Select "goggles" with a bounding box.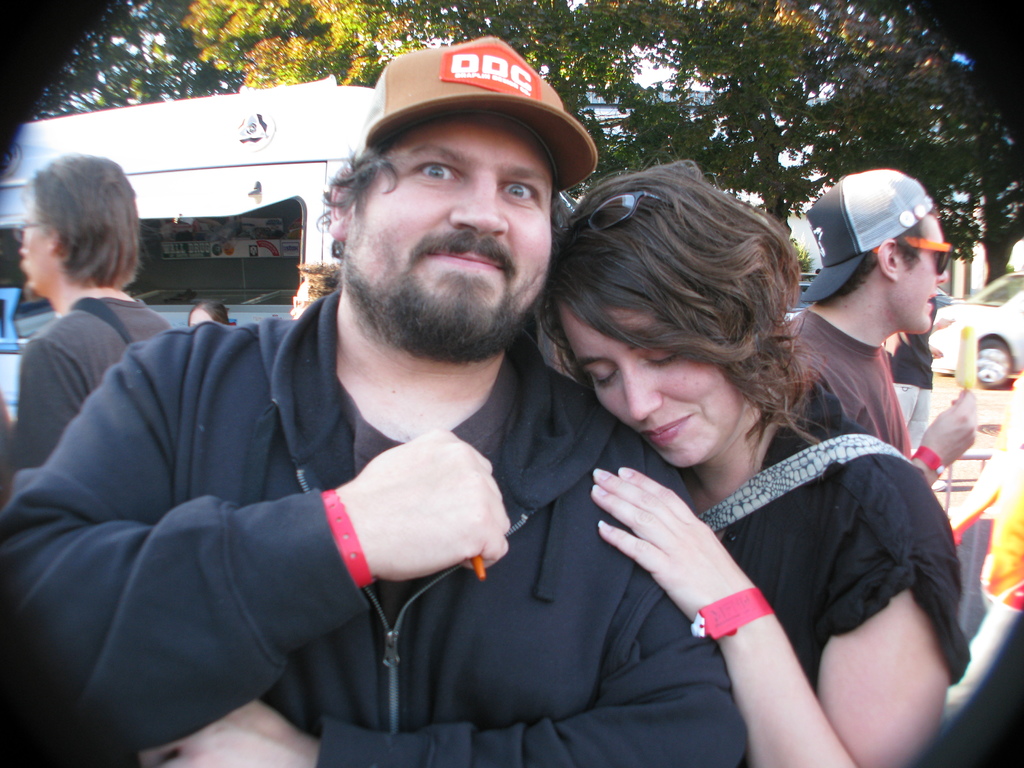
<bbox>876, 237, 954, 277</bbox>.
